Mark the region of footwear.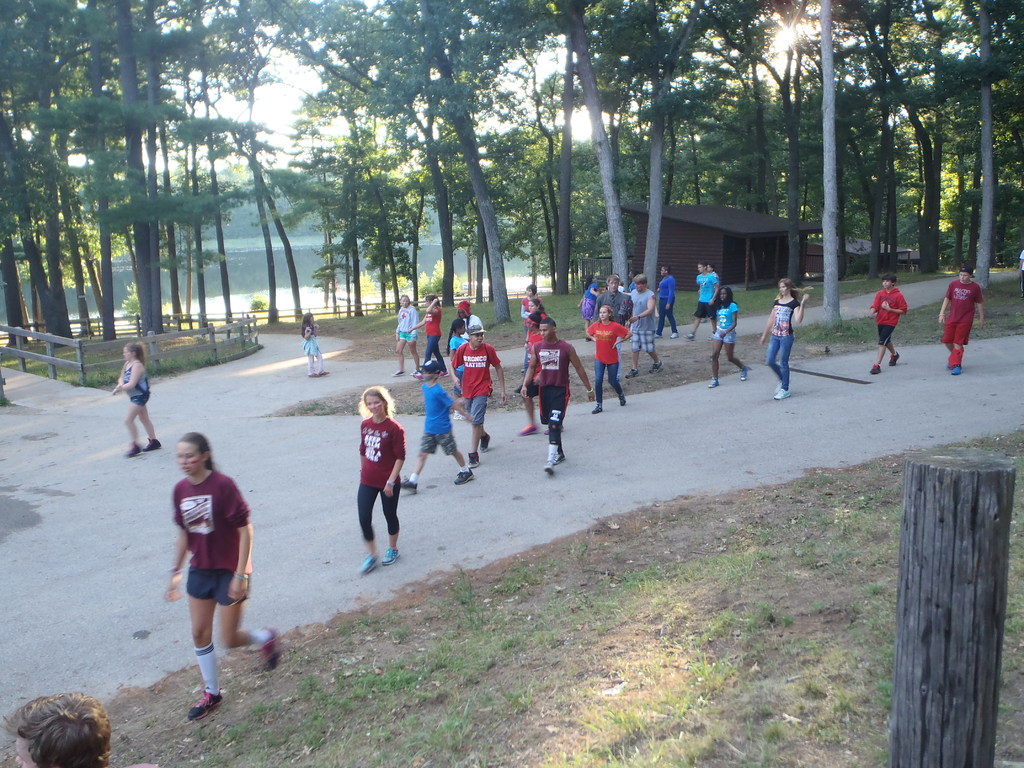
Region: rect(616, 391, 625, 405).
